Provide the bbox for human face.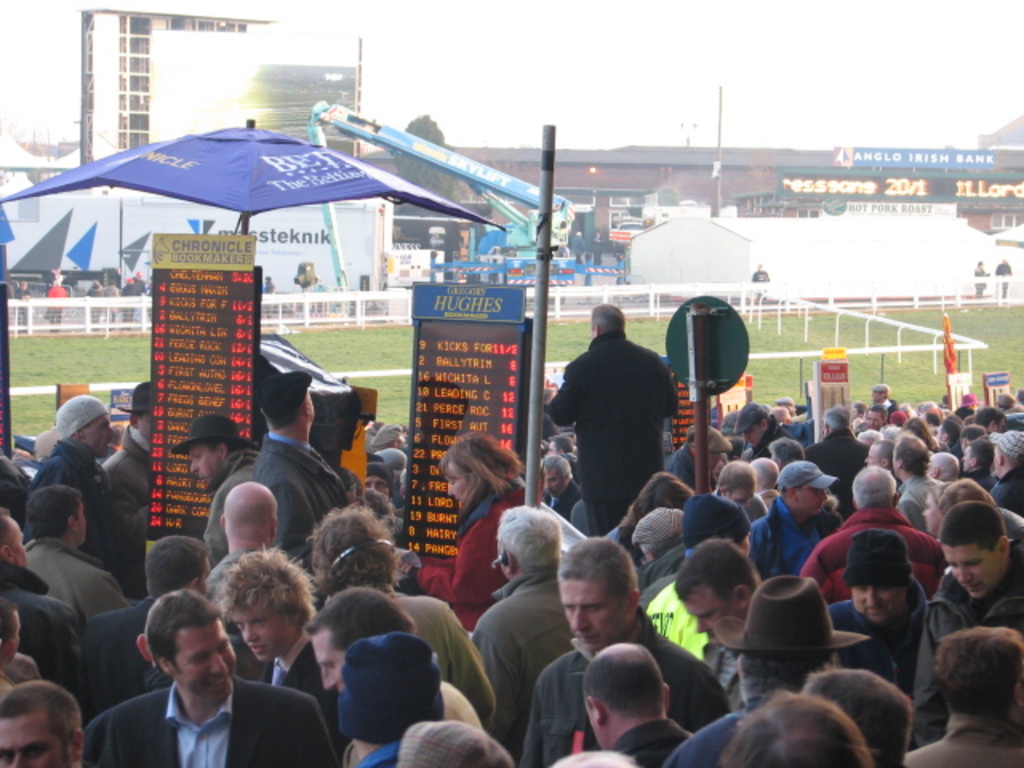
pyautogui.locateOnScreen(309, 624, 355, 694).
